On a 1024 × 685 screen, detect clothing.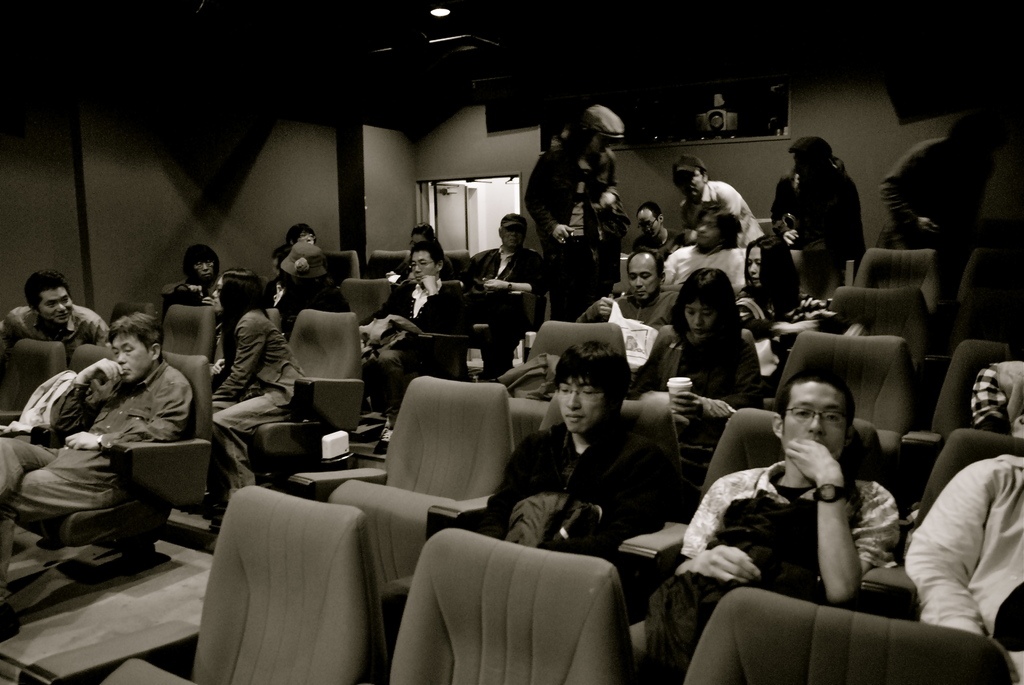
region(473, 235, 544, 332).
